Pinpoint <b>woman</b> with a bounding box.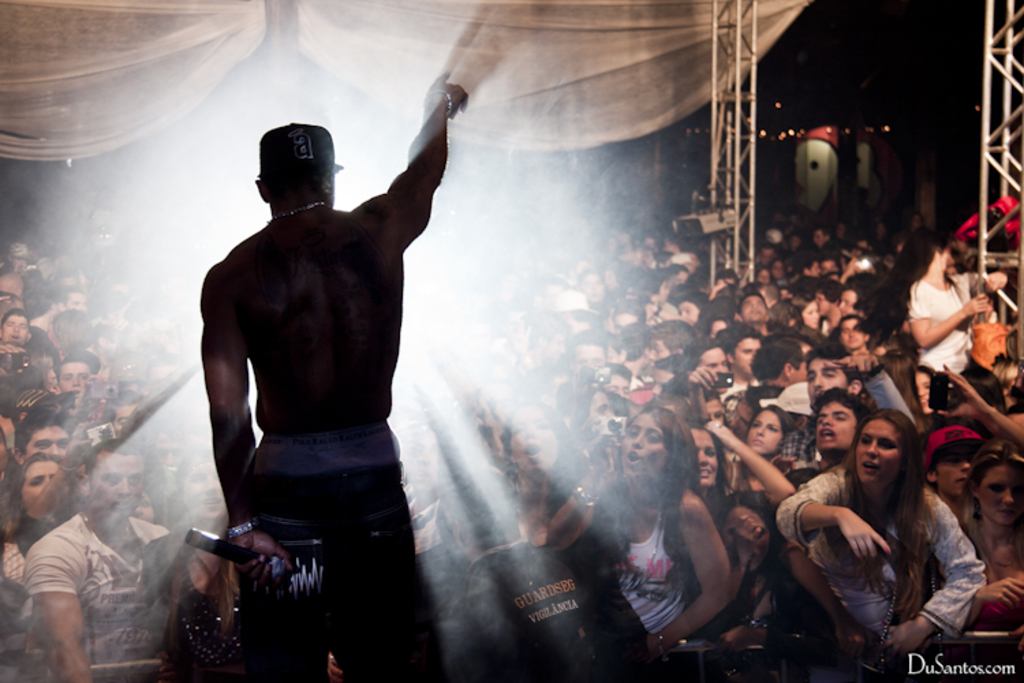
{"left": 760, "top": 382, "right": 967, "bottom": 672}.
